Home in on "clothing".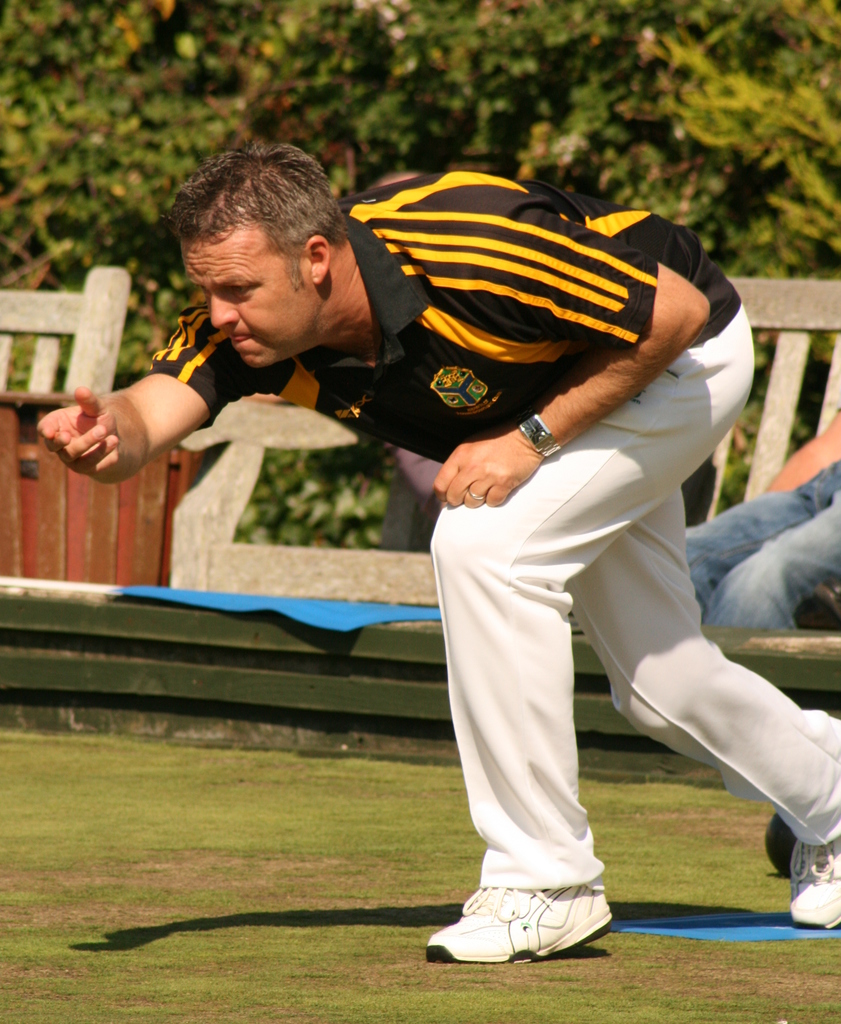
Homed in at BBox(684, 463, 840, 638).
